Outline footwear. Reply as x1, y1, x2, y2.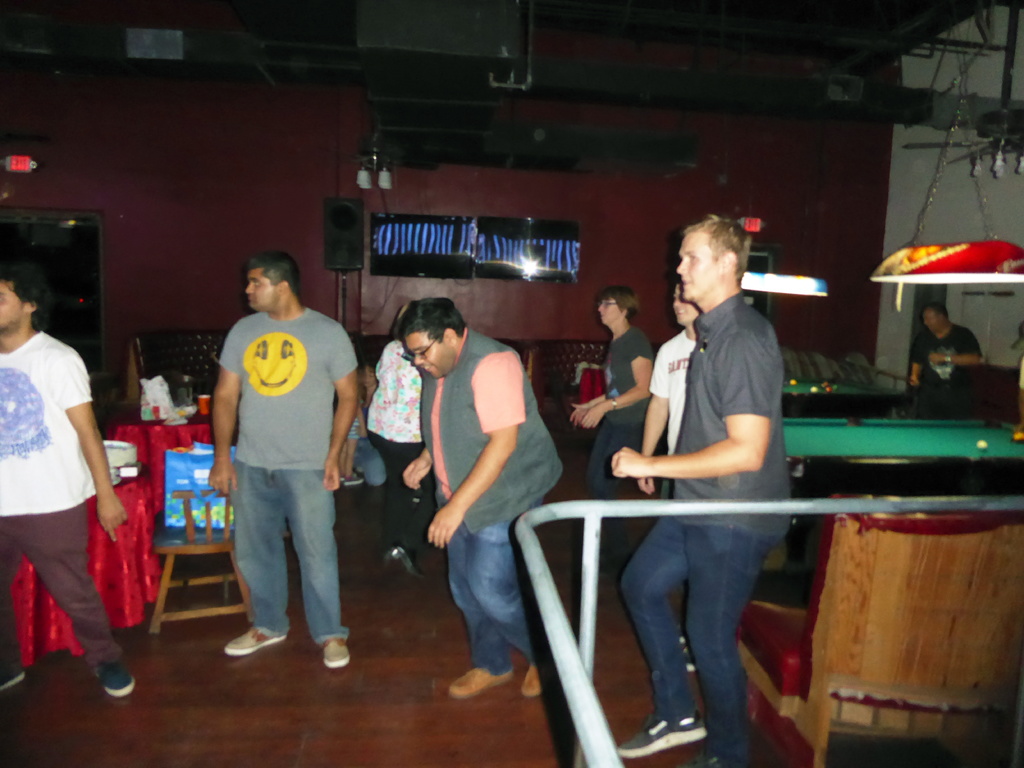
0, 669, 25, 694.
